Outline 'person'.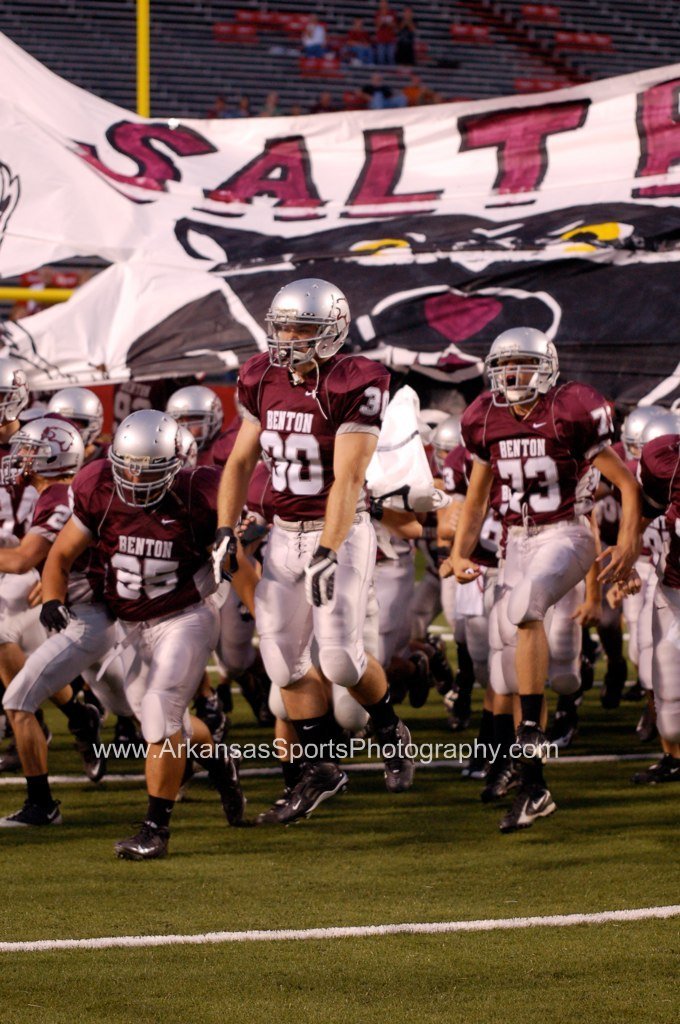
Outline: {"left": 393, "top": 4, "right": 416, "bottom": 66}.
